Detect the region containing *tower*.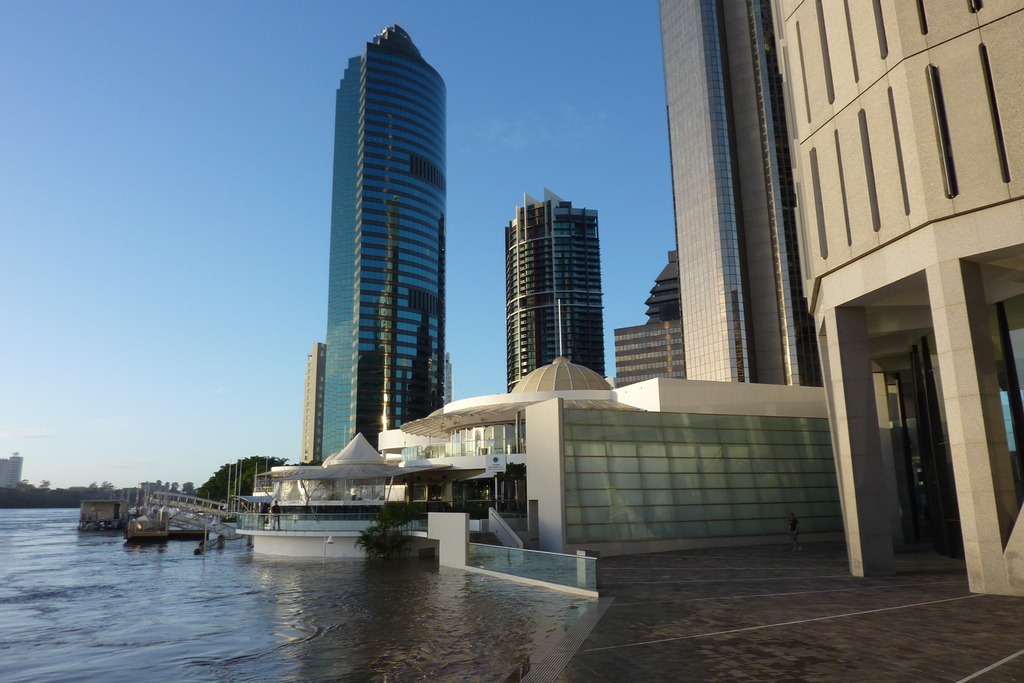
locate(760, 0, 1023, 599).
